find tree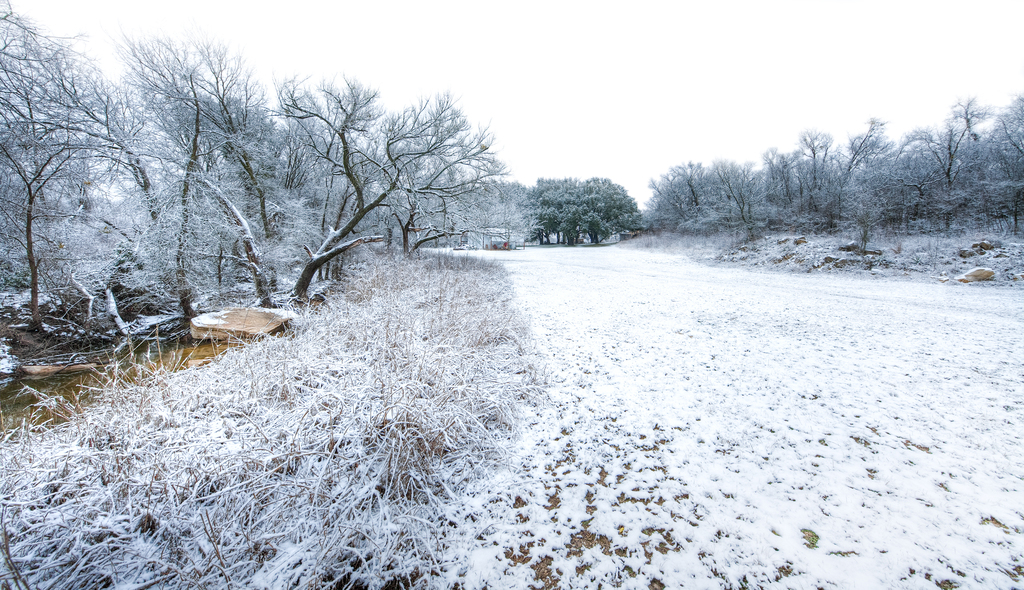
(0,3,202,336)
